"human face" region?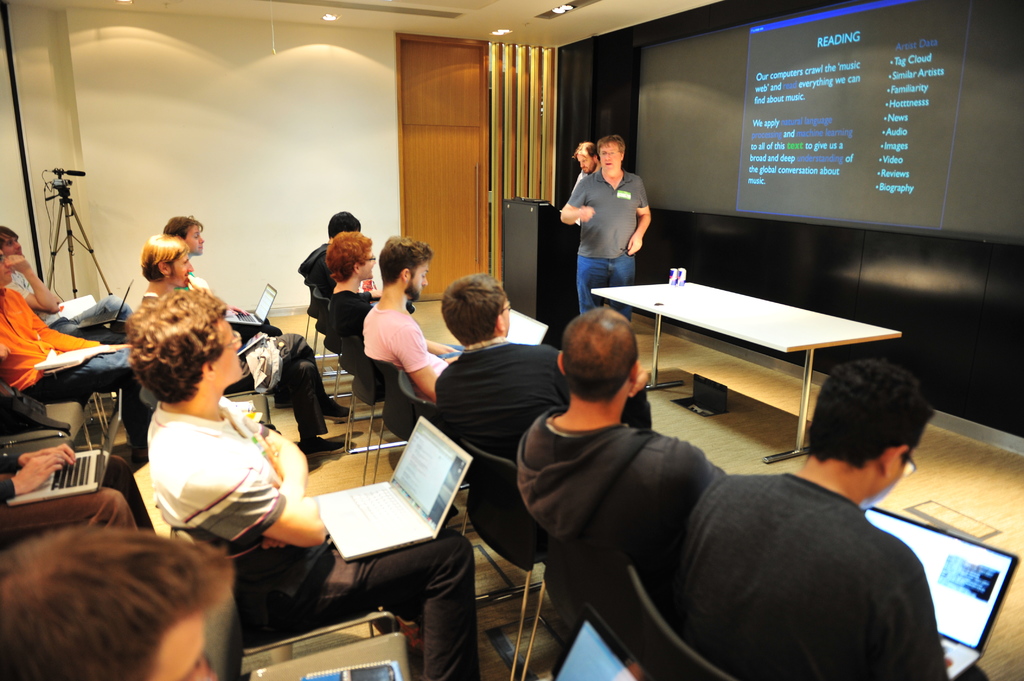
detection(186, 227, 202, 253)
